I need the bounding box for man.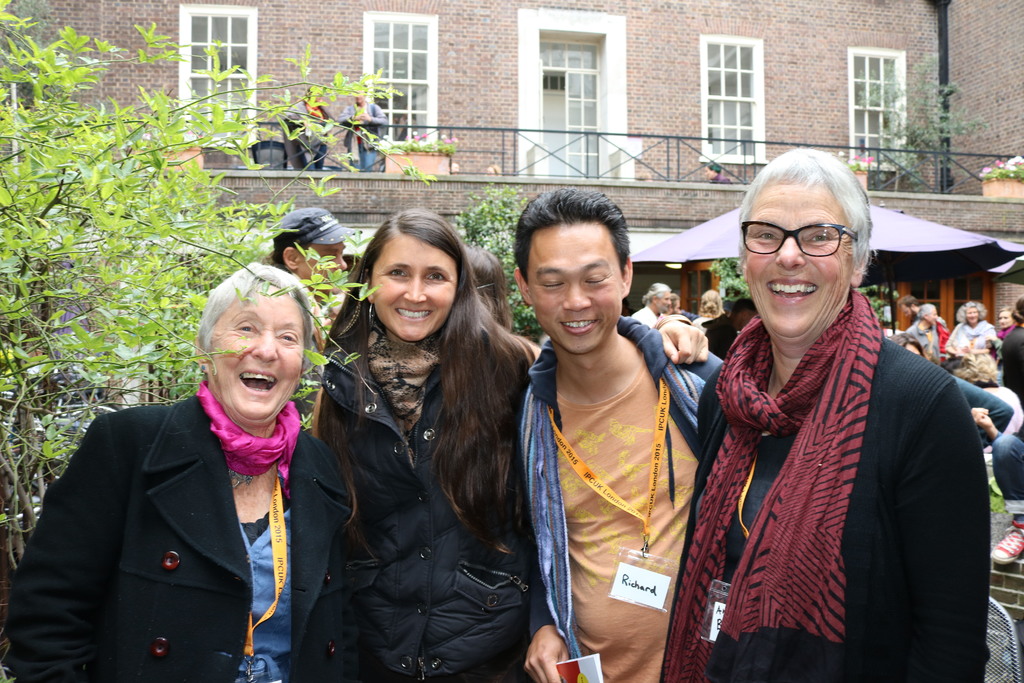
Here it is: crop(340, 86, 388, 169).
